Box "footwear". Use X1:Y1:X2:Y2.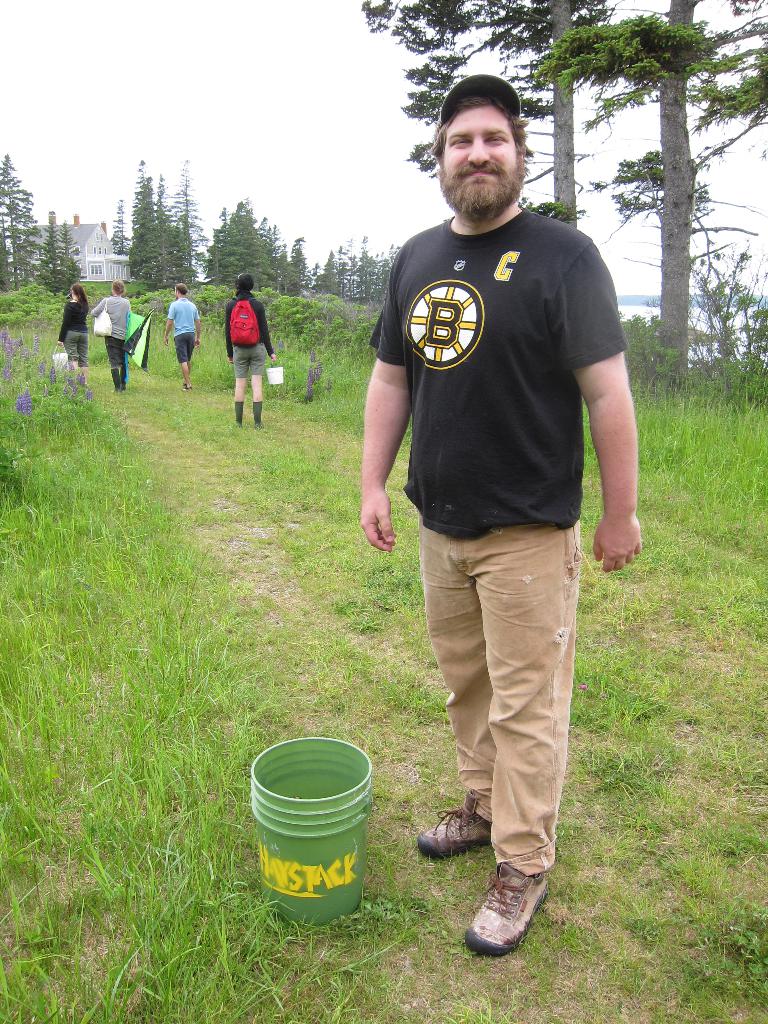
180:381:195:392.
